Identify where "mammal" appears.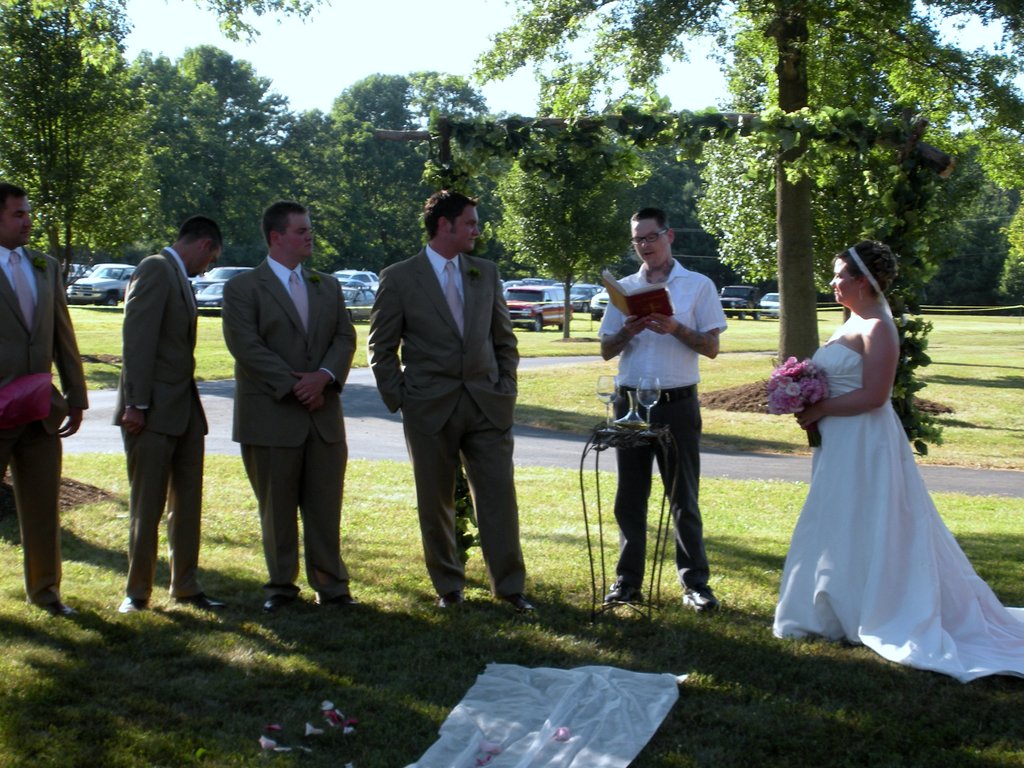
Appears at rect(589, 254, 731, 614).
